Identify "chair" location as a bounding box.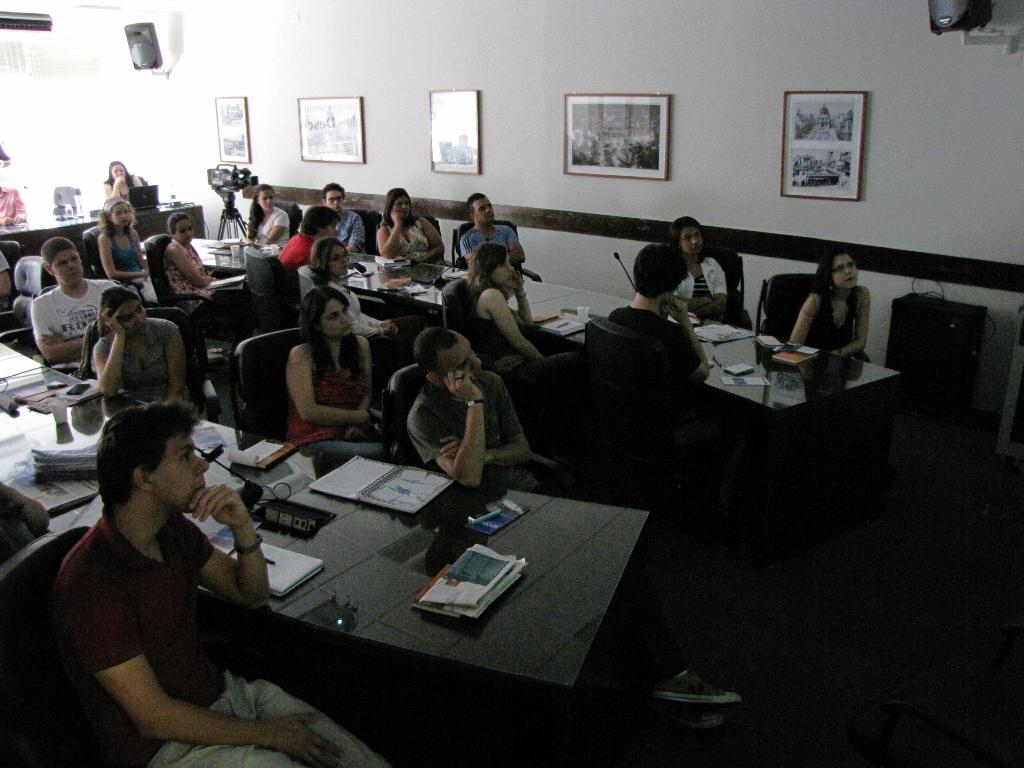
(383,366,563,502).
